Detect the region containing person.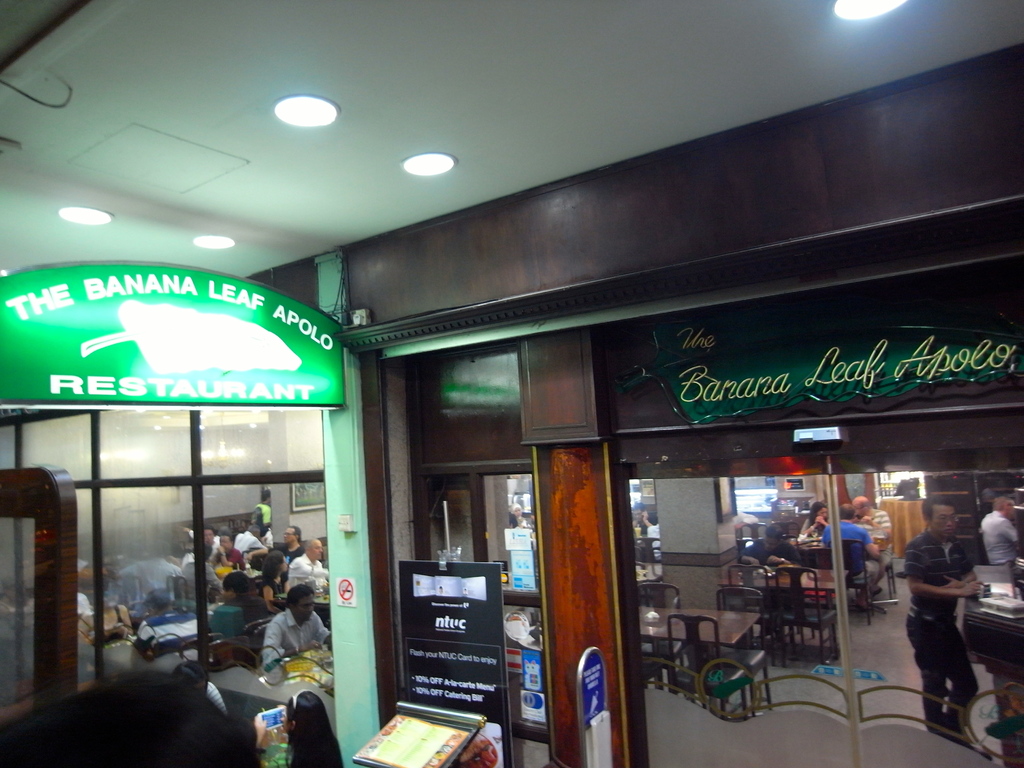
[left=76, top=579, right=131, bottom=639].
